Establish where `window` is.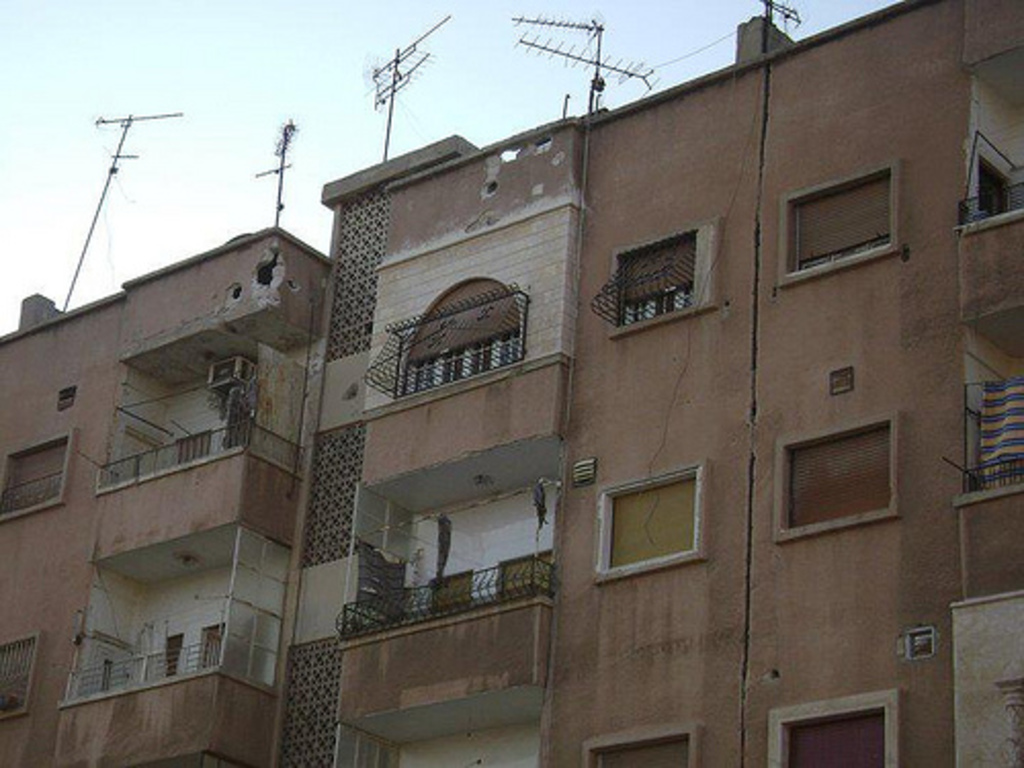
Established at 594, 469, 707, 580.
